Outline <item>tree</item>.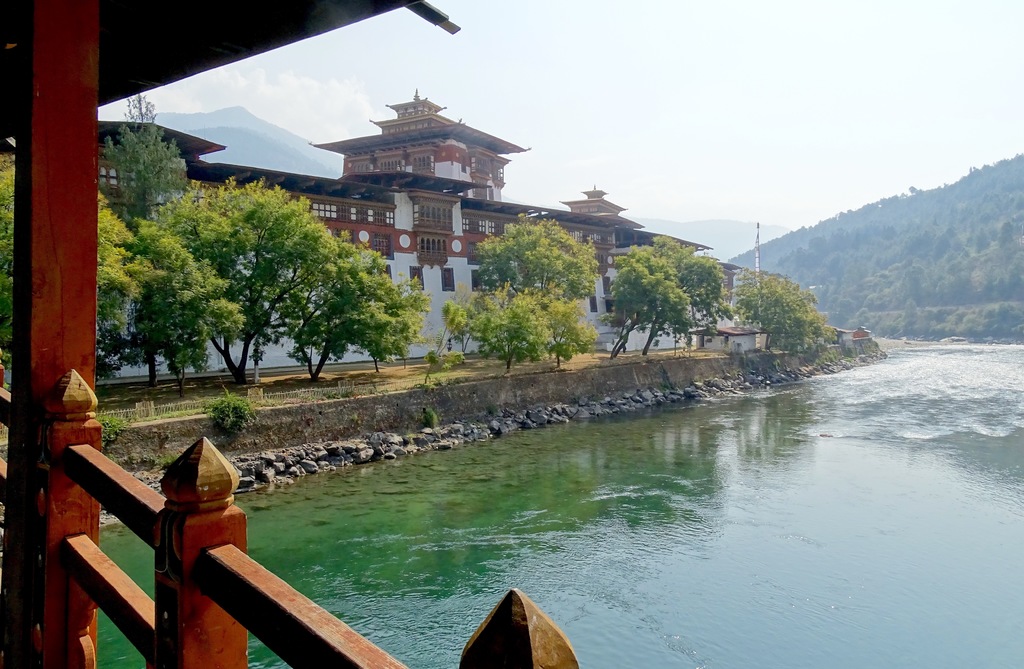
Outline: [x1=97, y1=97, x2=191, y2=223].
